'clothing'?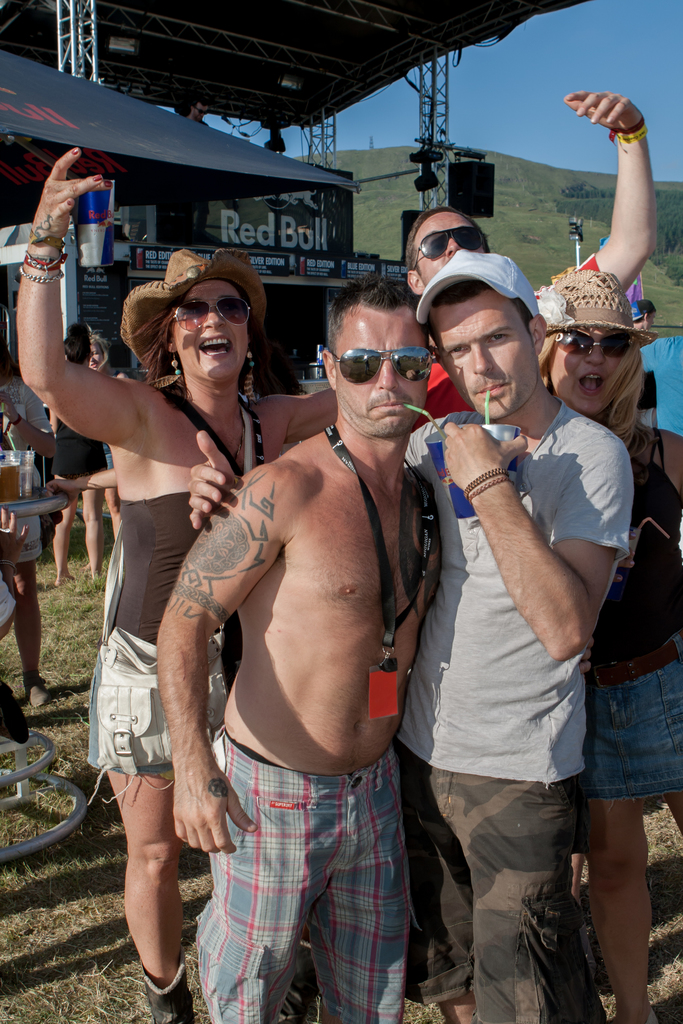
x1=582 y1=413 x2=680 y2=815
